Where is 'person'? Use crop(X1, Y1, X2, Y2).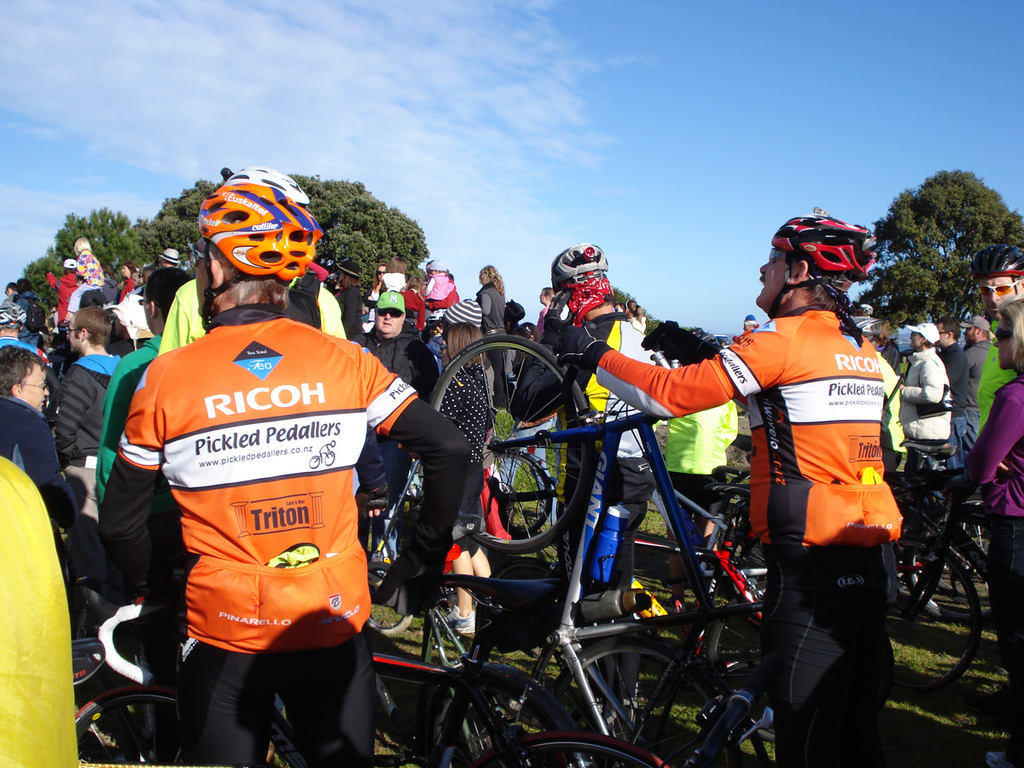
crop(567, 206, 915, 767).
